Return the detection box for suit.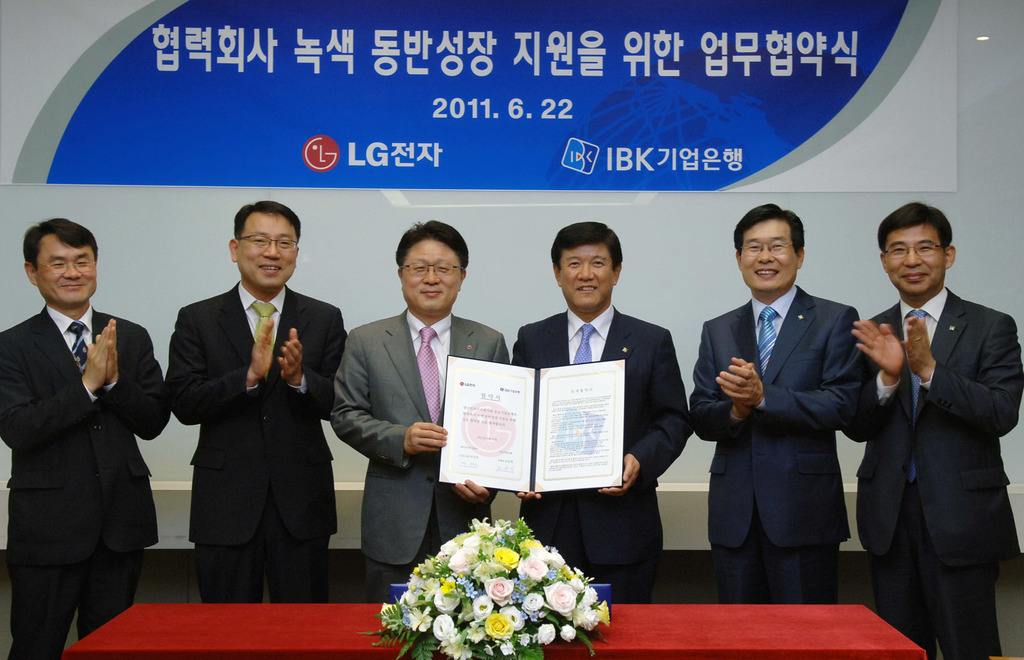
x1=161, y1=276, x2=350, y2=604.
